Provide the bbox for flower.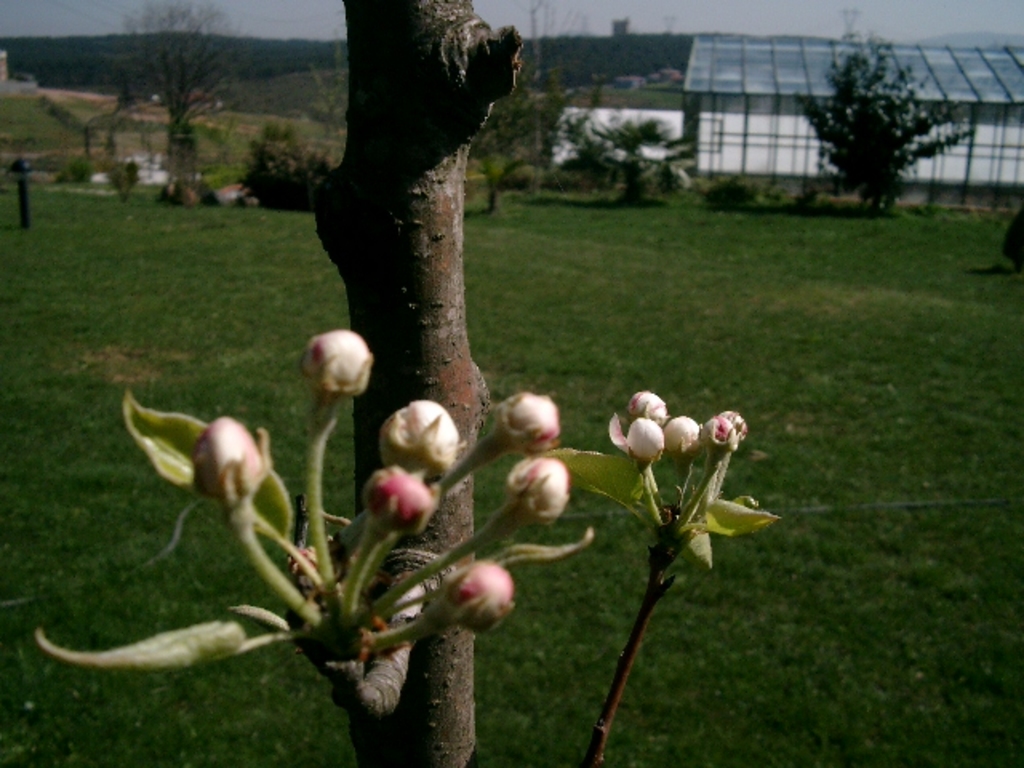
664 413 698 459.
